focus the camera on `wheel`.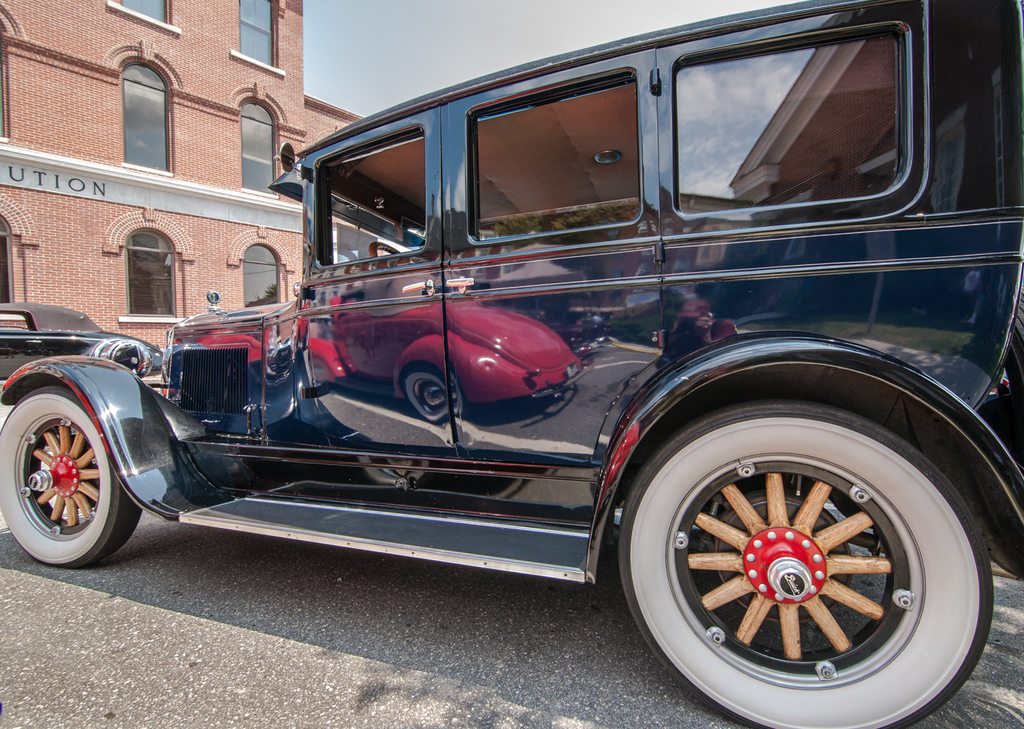
Focus region: (2,385,140,567).
